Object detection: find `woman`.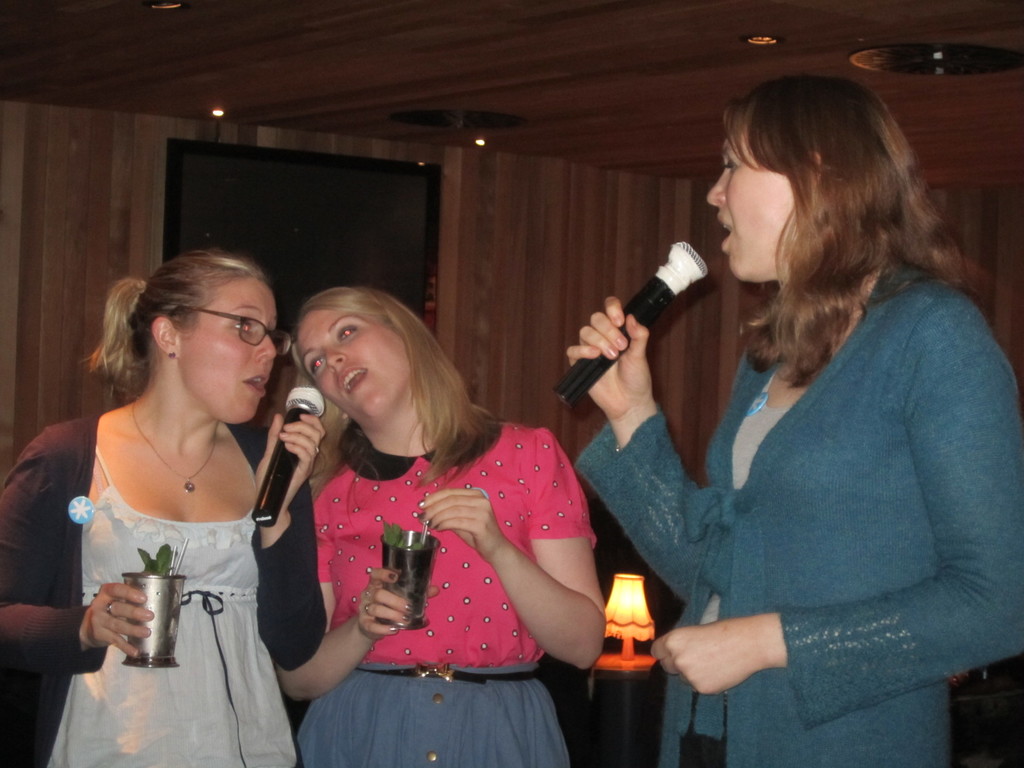
l=31, t=234, r=317, b=766.
